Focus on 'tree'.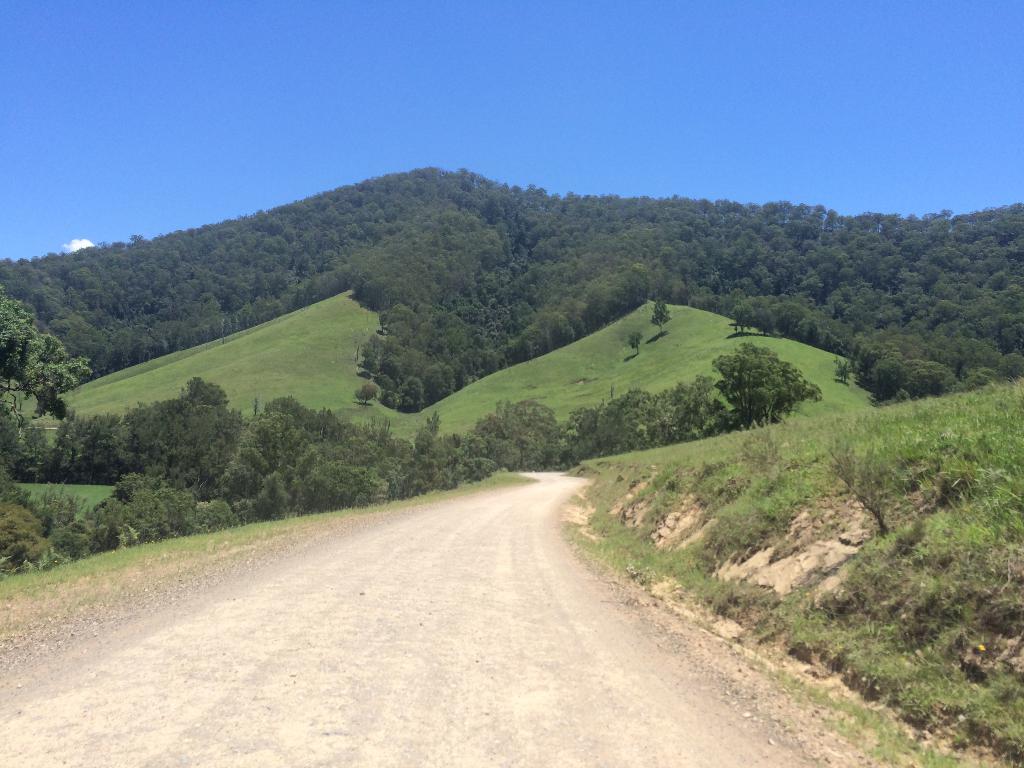
Focused at {"x1": 33, "y1": 164, "x2": 1023, "y2": 412}.
